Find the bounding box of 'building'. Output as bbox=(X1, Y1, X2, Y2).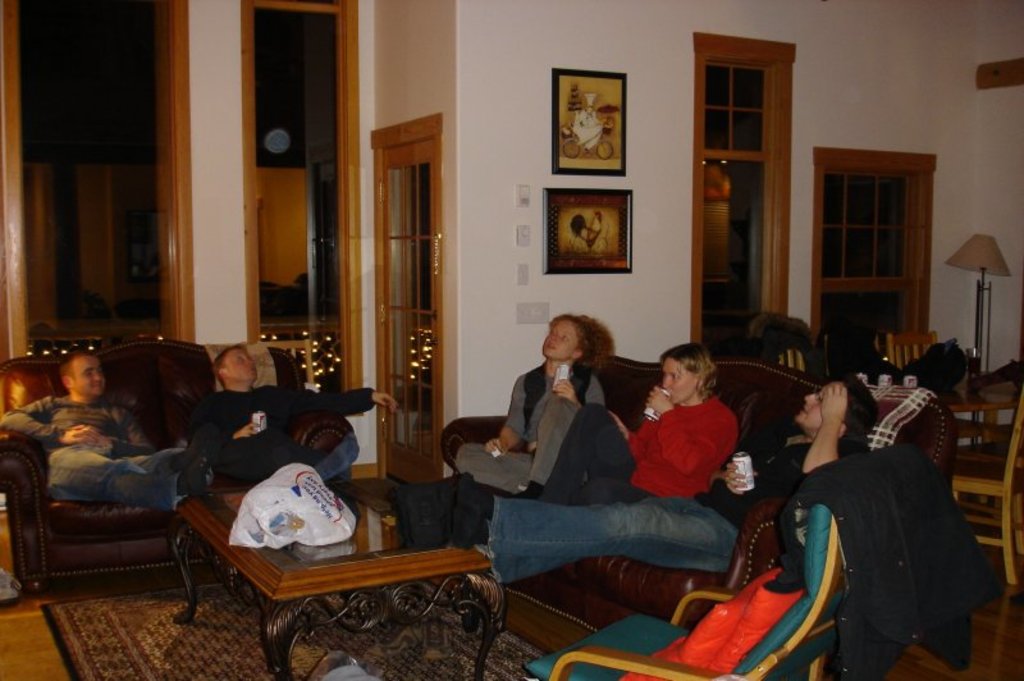
bbox=(0, 0, 1023, 680).
